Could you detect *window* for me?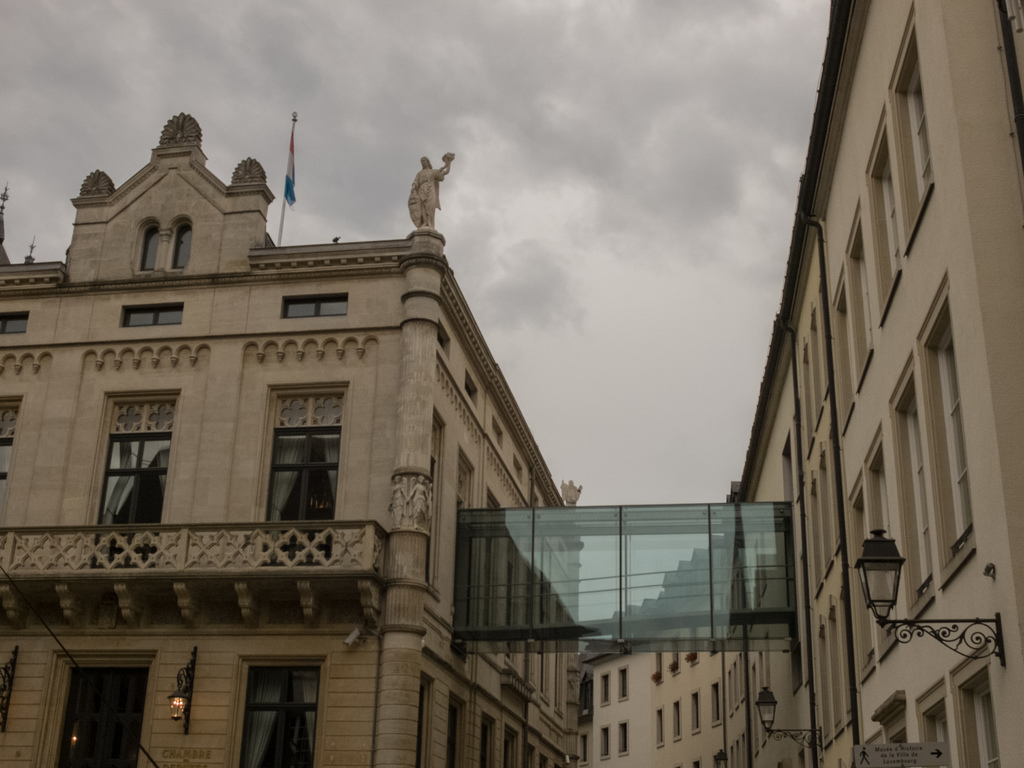
Detection result: Rect(1, 305, 34, 335).
